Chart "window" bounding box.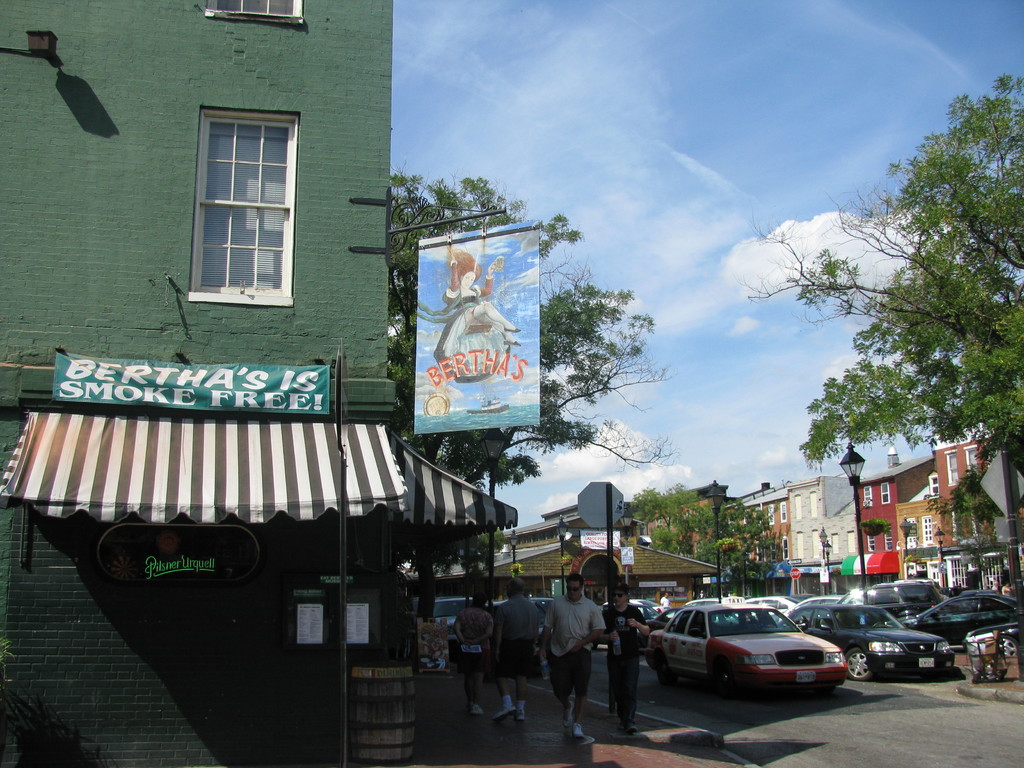
Charted: box=[856, 586, 902, 607].
